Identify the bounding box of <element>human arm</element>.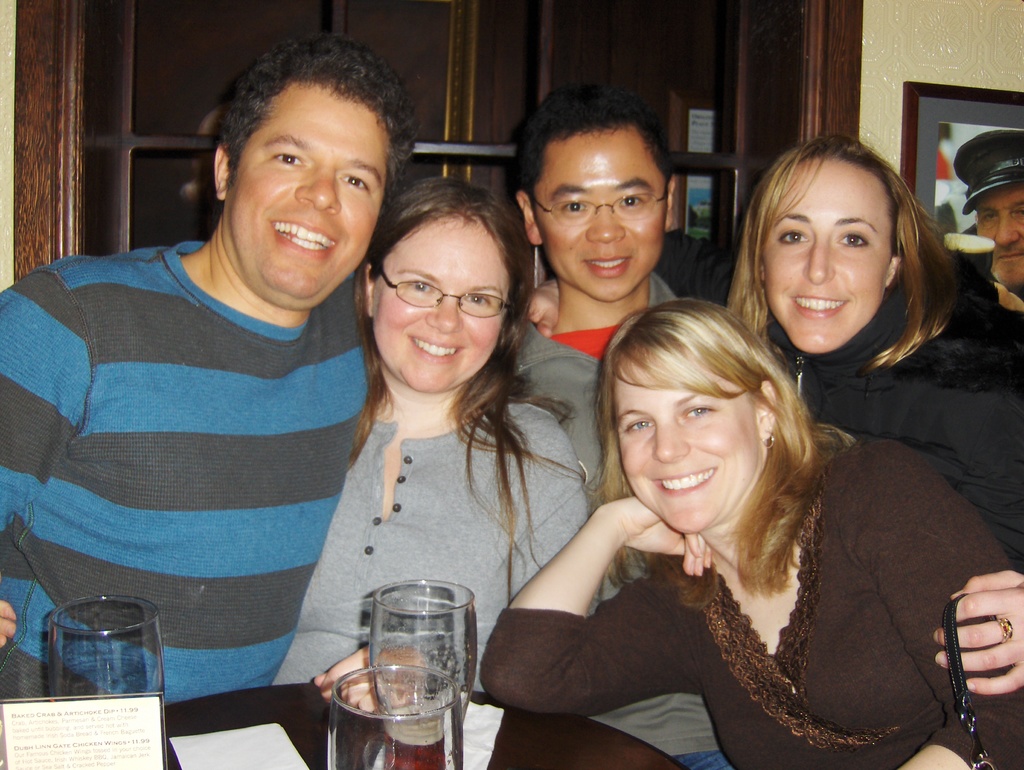
[0, 269, 90, 534].
